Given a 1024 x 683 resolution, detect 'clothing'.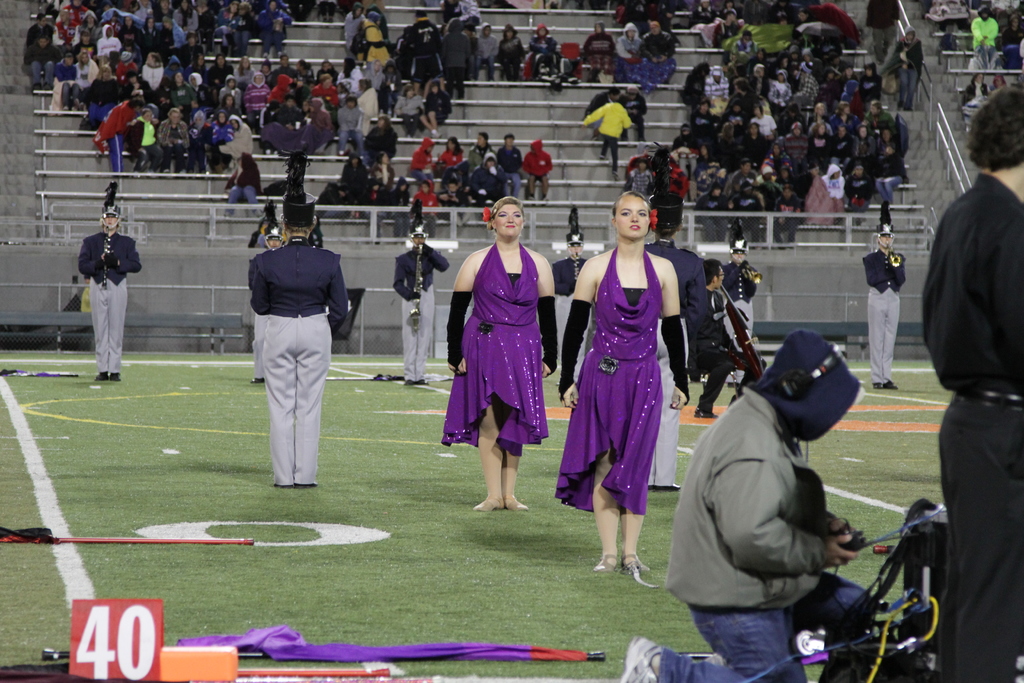
bbox=(657, 389, 877, 682).
